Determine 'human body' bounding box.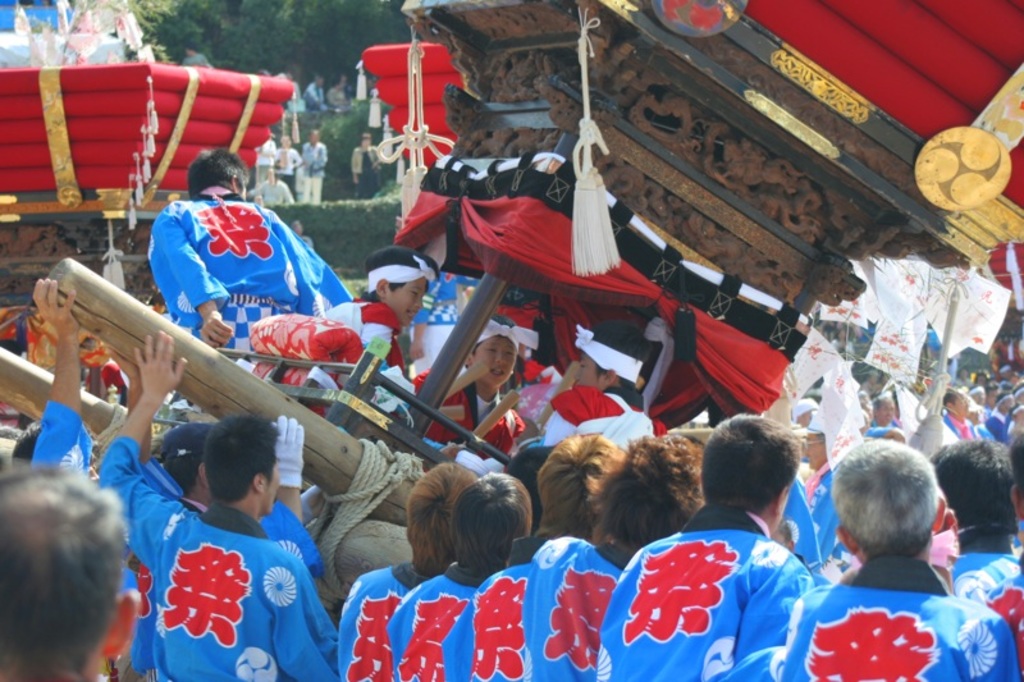
Determined: <bbox>333, 297, 408, 375</bbox>.
